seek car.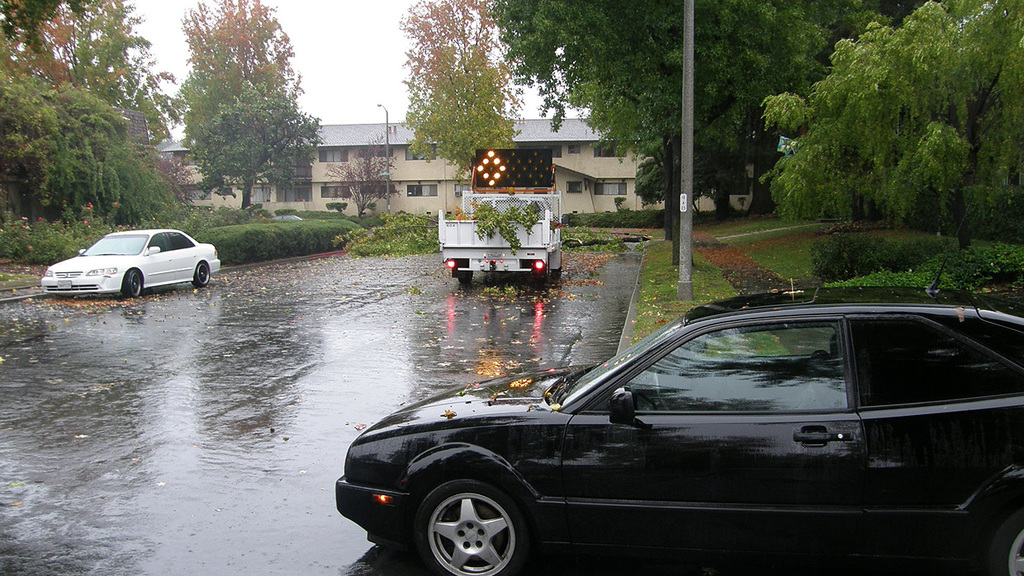
bbox=[326, 293, 1023, 575].
